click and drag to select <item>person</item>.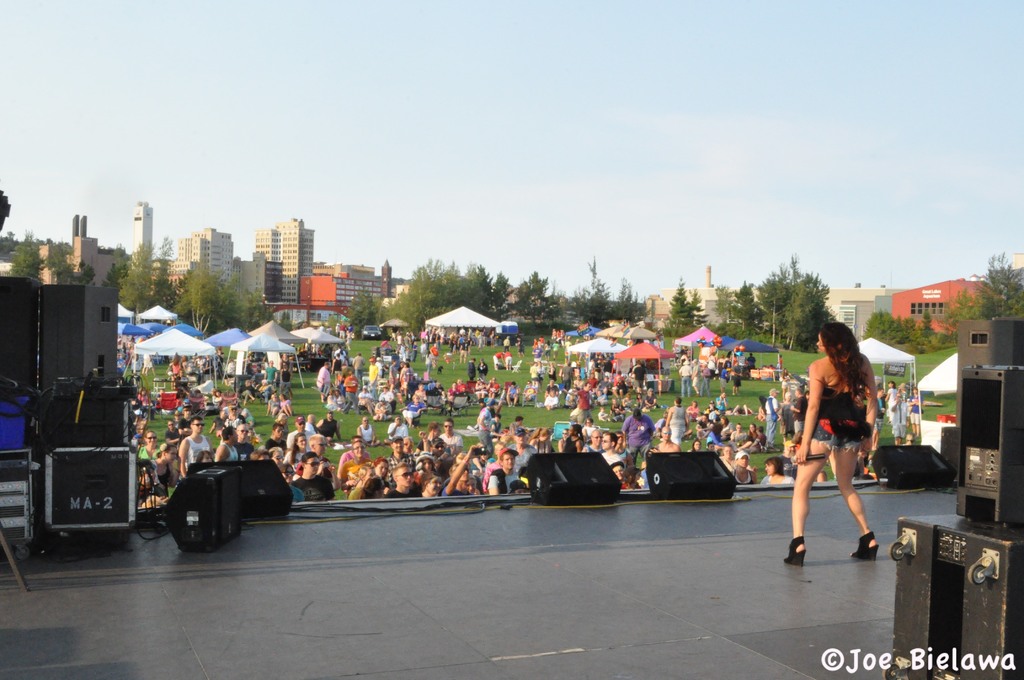
Selection: Rect(400, 394, 429, 427).
